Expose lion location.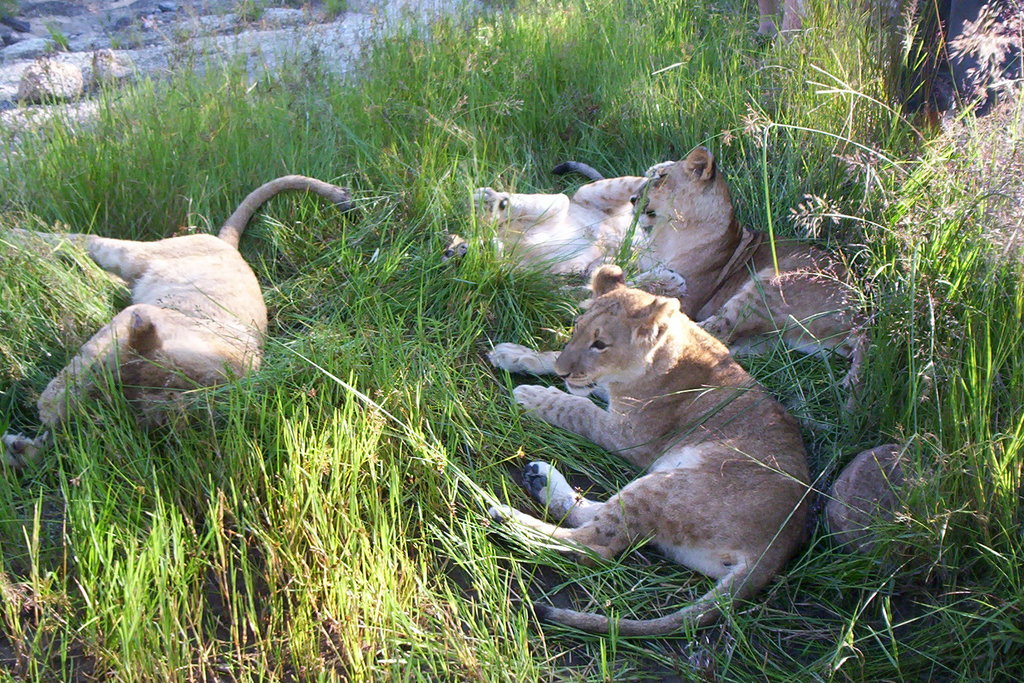
Exposed at select_region(624, 154, 872, 357).
